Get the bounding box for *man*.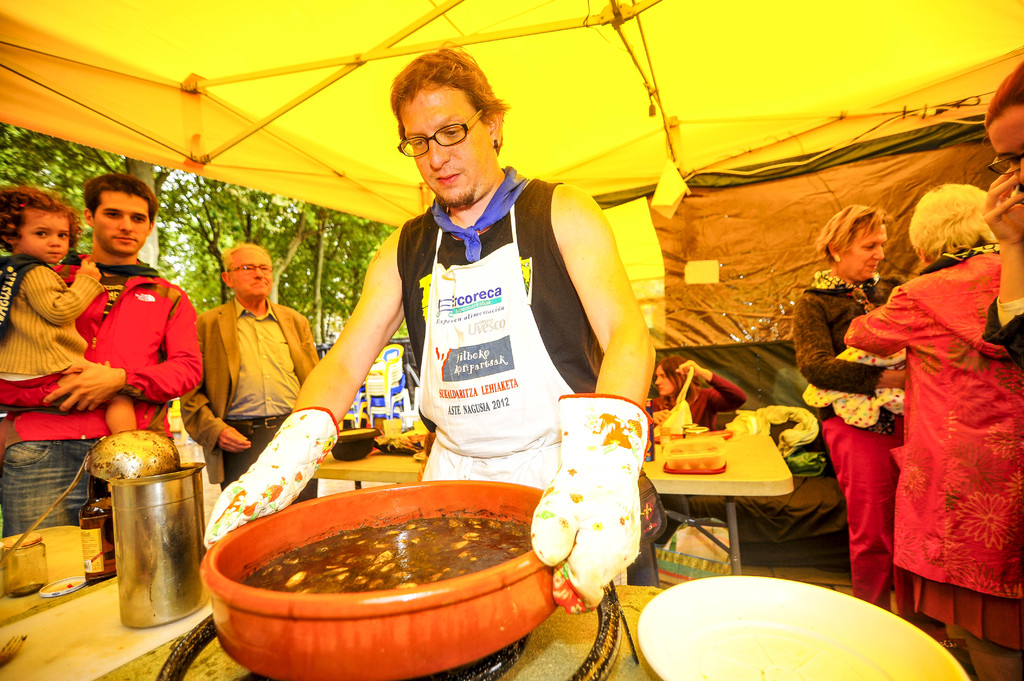
locate(0, 171, 203, 538).
